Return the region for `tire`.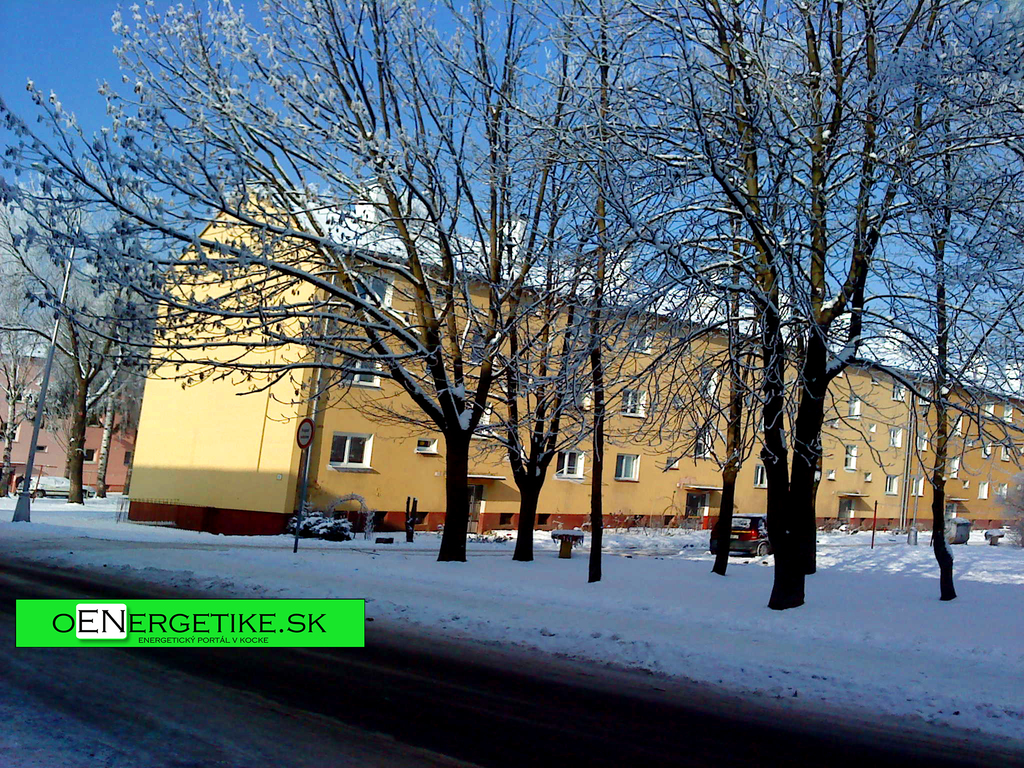
(756,541,769,559).
